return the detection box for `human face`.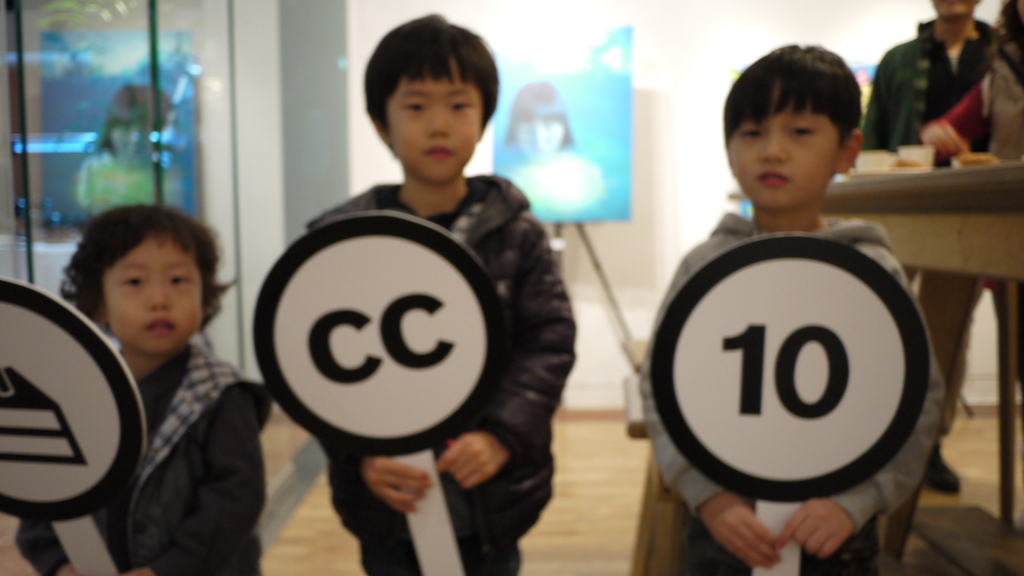
locate(387, 61, 483, 180).
